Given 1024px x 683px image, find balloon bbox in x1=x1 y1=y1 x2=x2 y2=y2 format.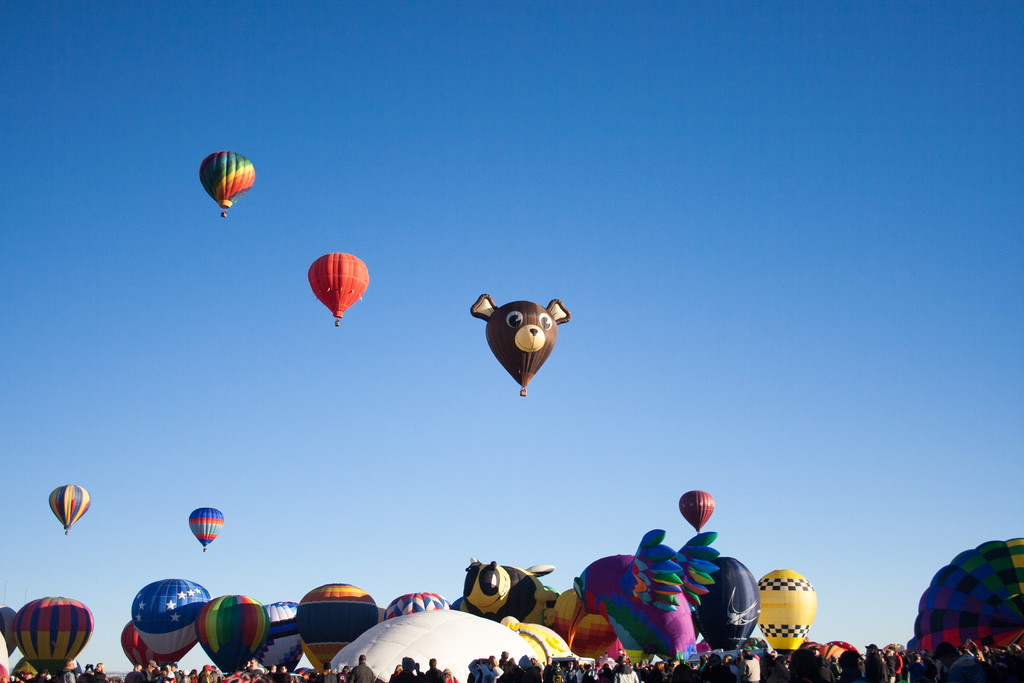
x1=0 y1=605 x2=17 y2=653.
